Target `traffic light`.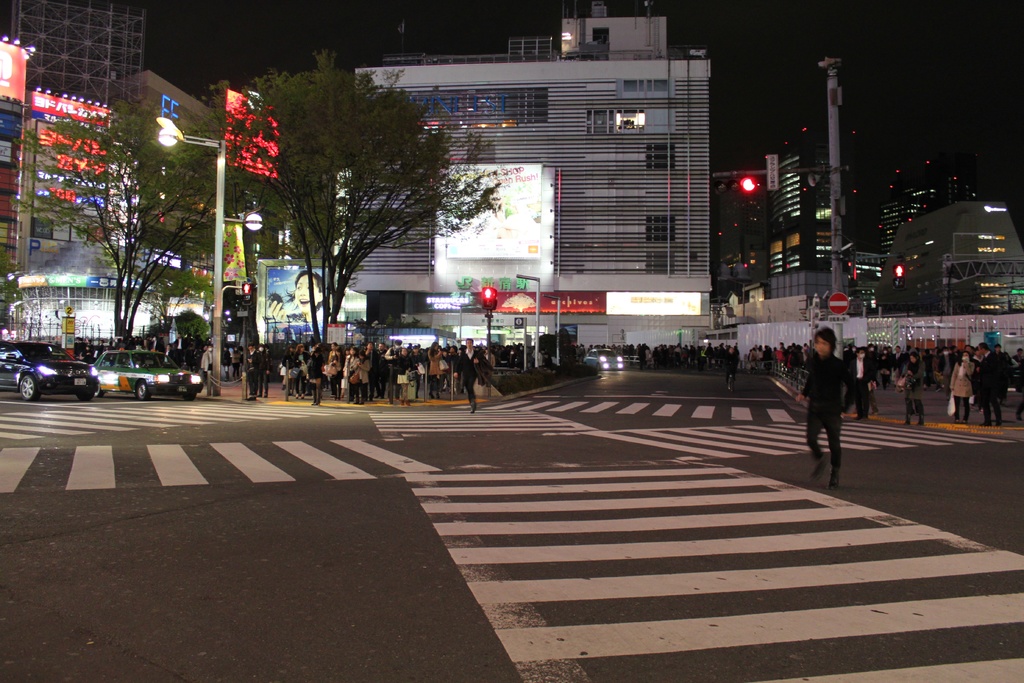
Target region: [482, 287, 497, 309].
